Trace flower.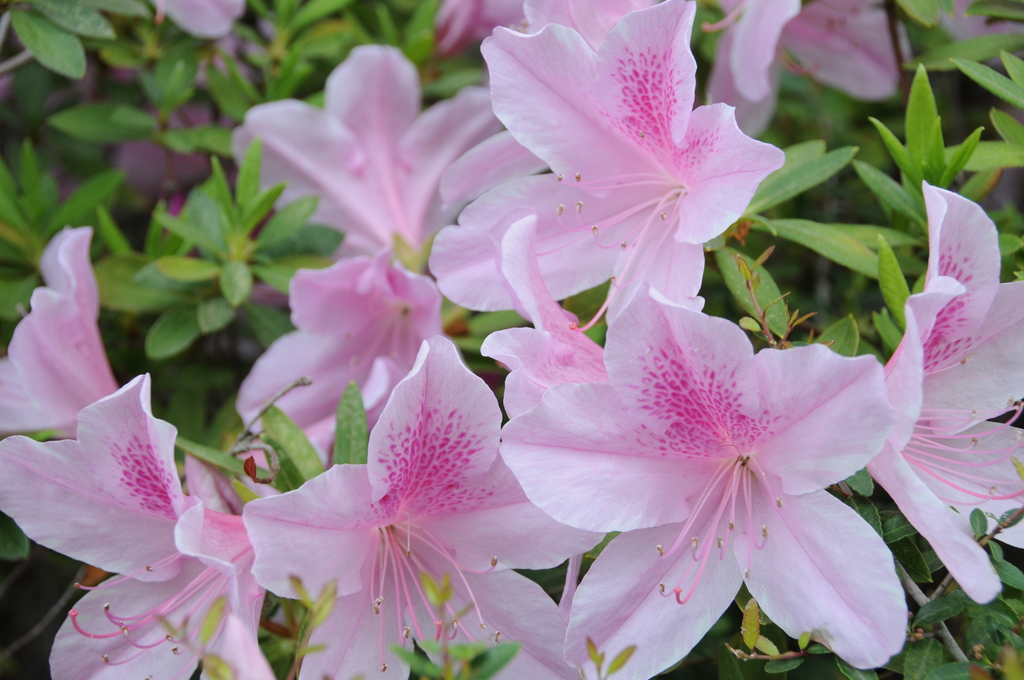
Traced to 518, 314, 903, 644.
